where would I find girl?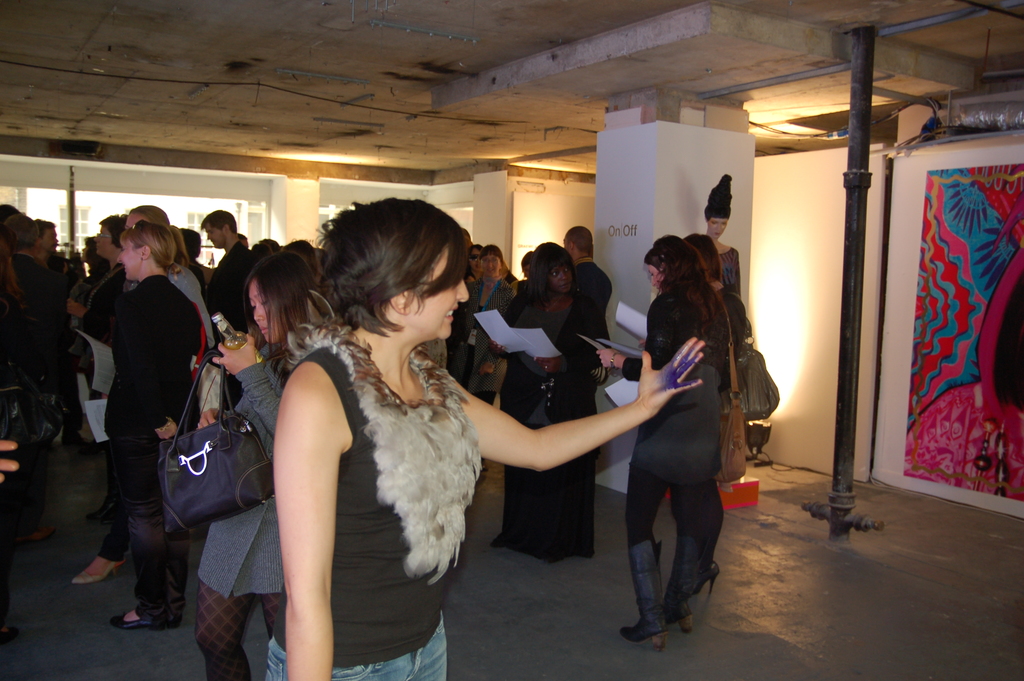
At x1=595 y1=231 x2=728 y2=653.
